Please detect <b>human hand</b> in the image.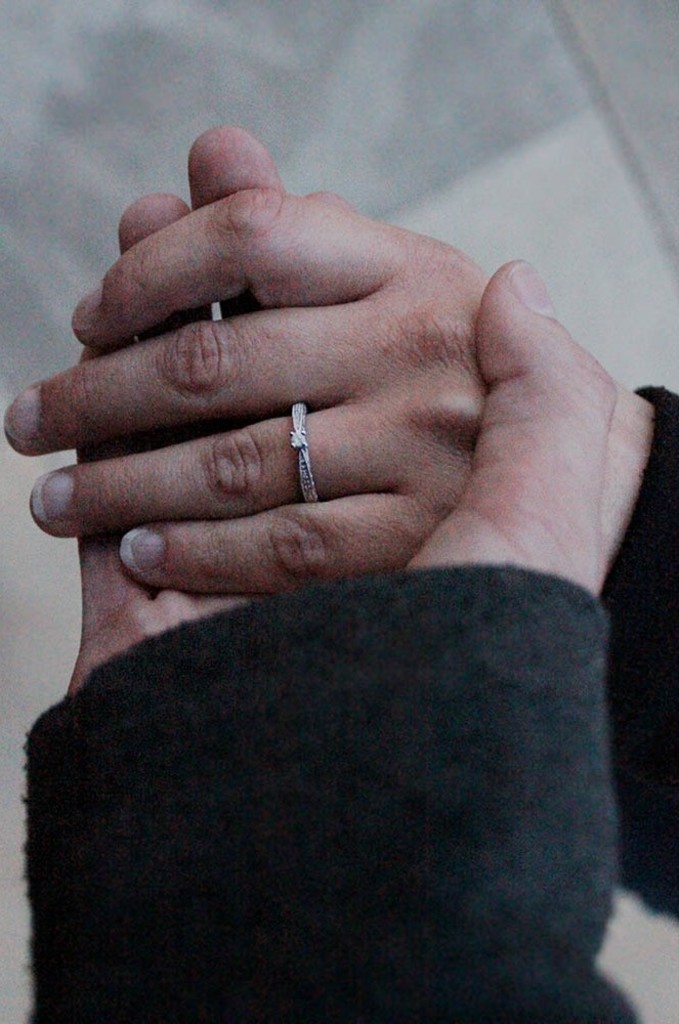
box(61, 120, 625, 689).
